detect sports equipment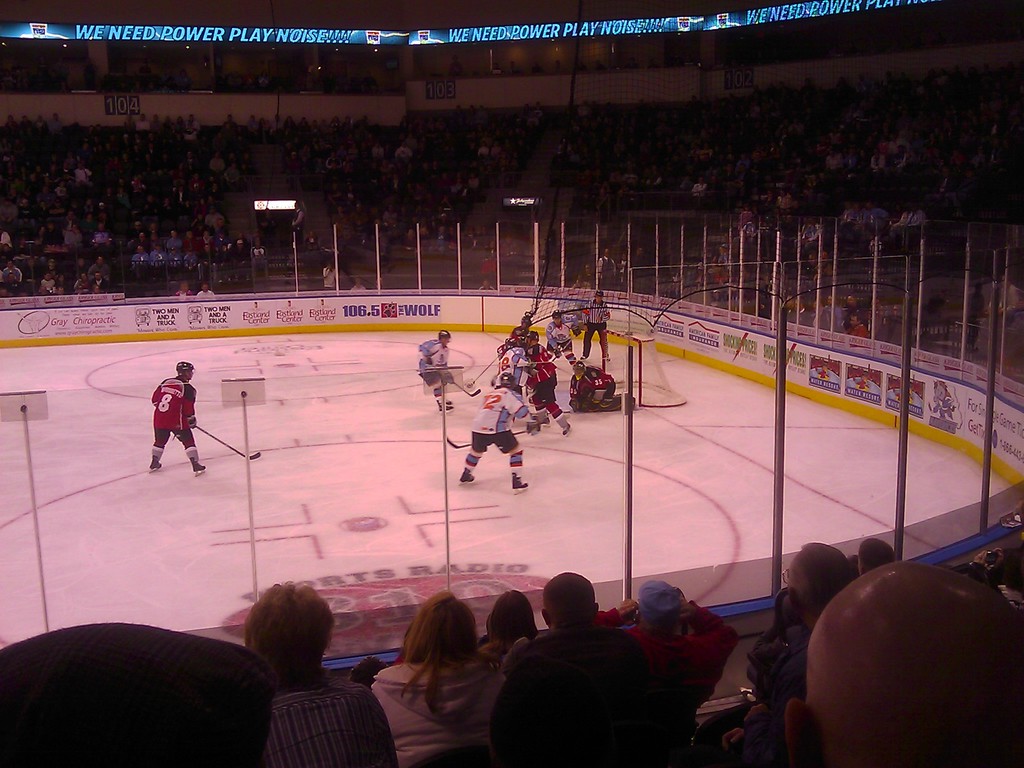
[x1=551, y1=331, x2=577, y2=360]
